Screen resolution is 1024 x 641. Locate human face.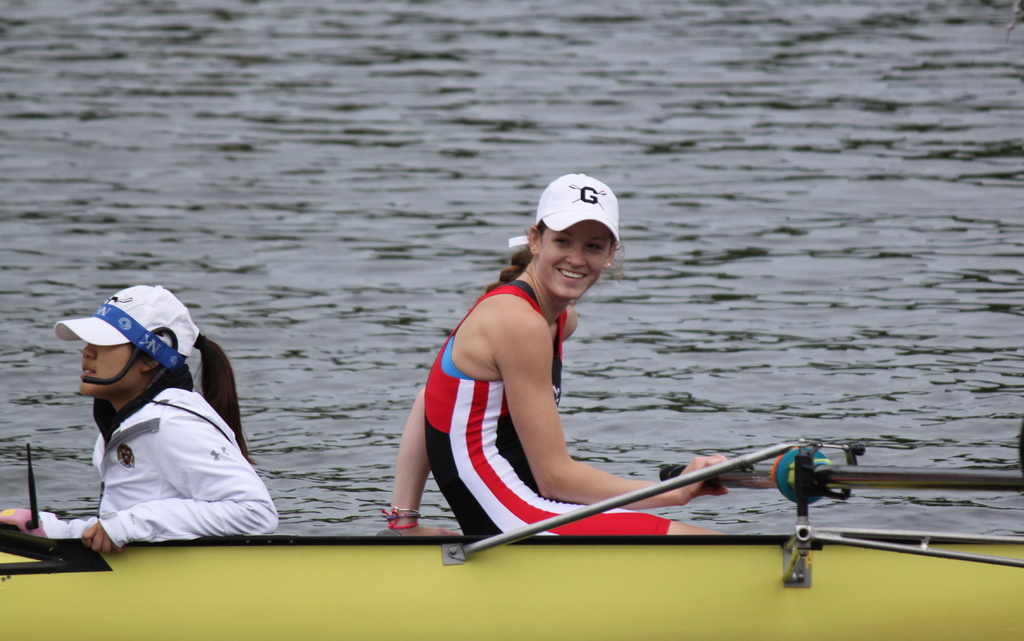
box=[80, 340, 150, 401].
